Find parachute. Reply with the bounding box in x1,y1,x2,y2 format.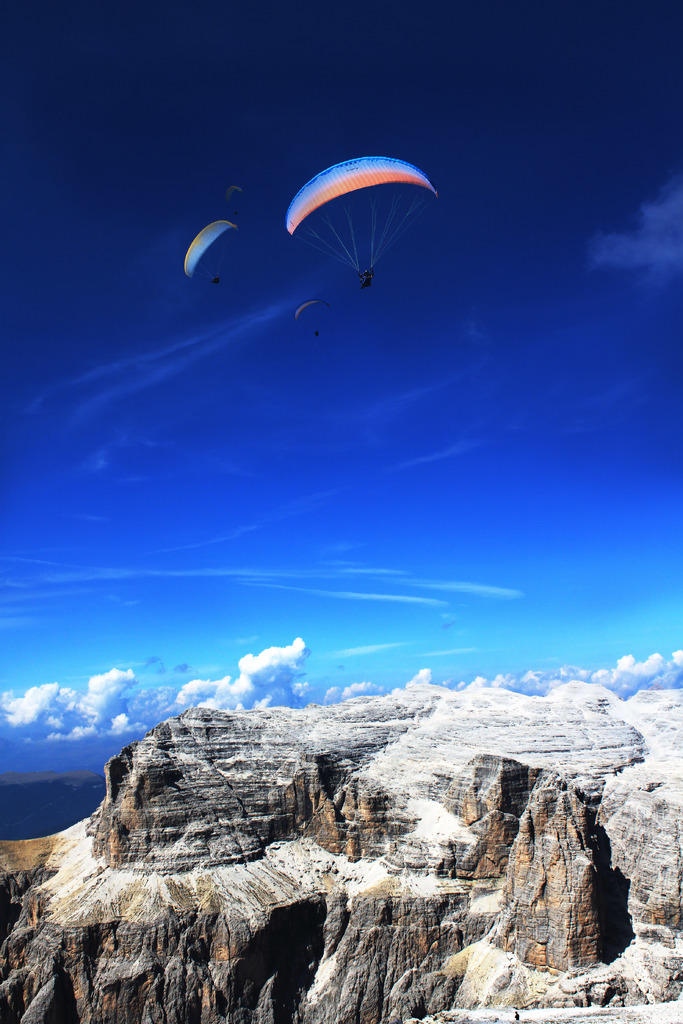
294,299,331,342.
